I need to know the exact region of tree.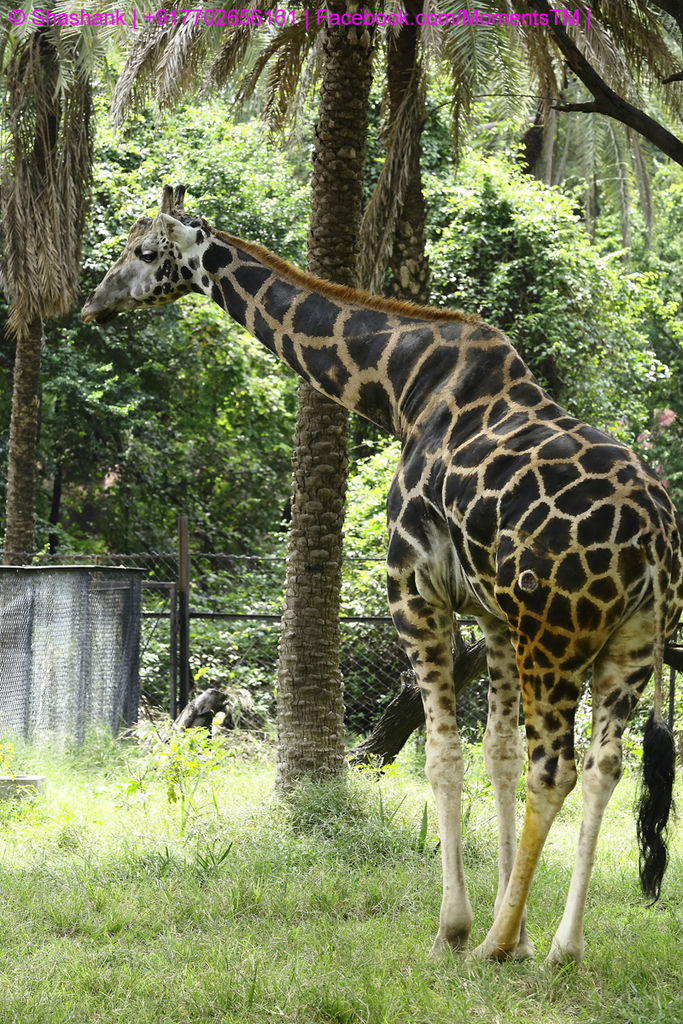
Region: 0/0/682/820.
